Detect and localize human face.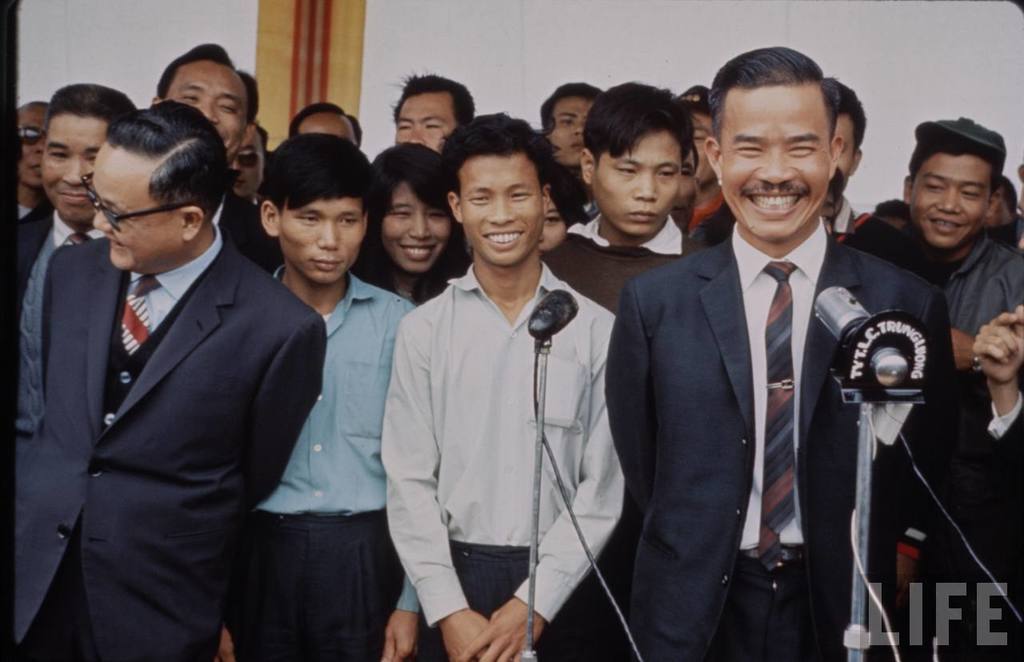
Localized at 386:175:453:275.
